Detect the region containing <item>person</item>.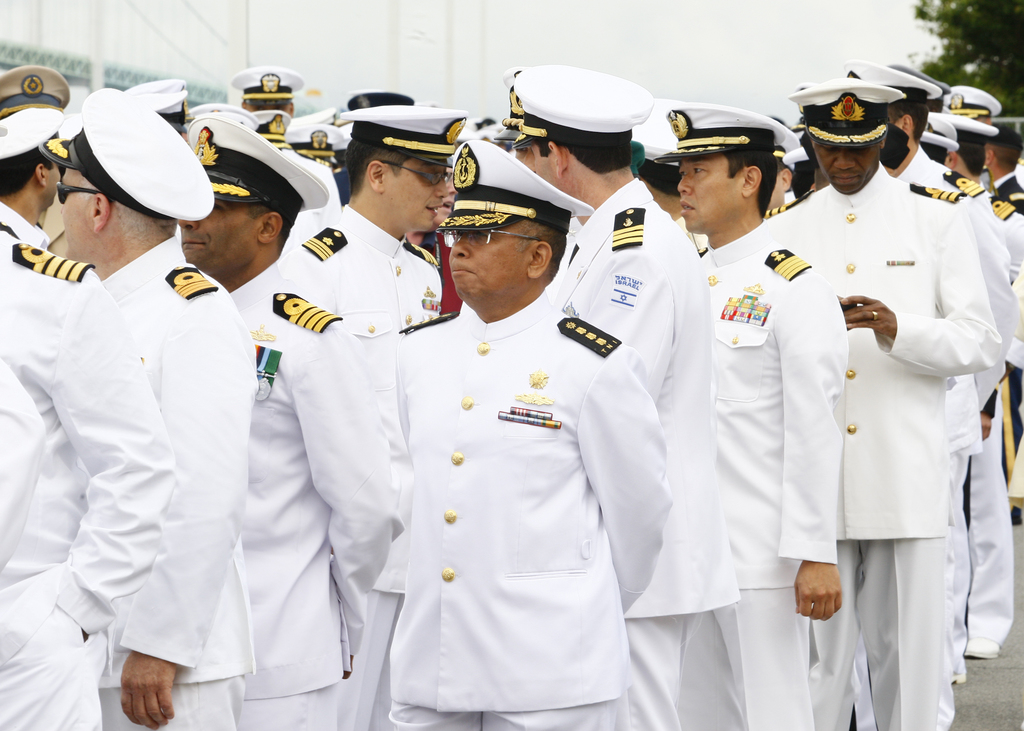
(769, 77, 993, 730).
